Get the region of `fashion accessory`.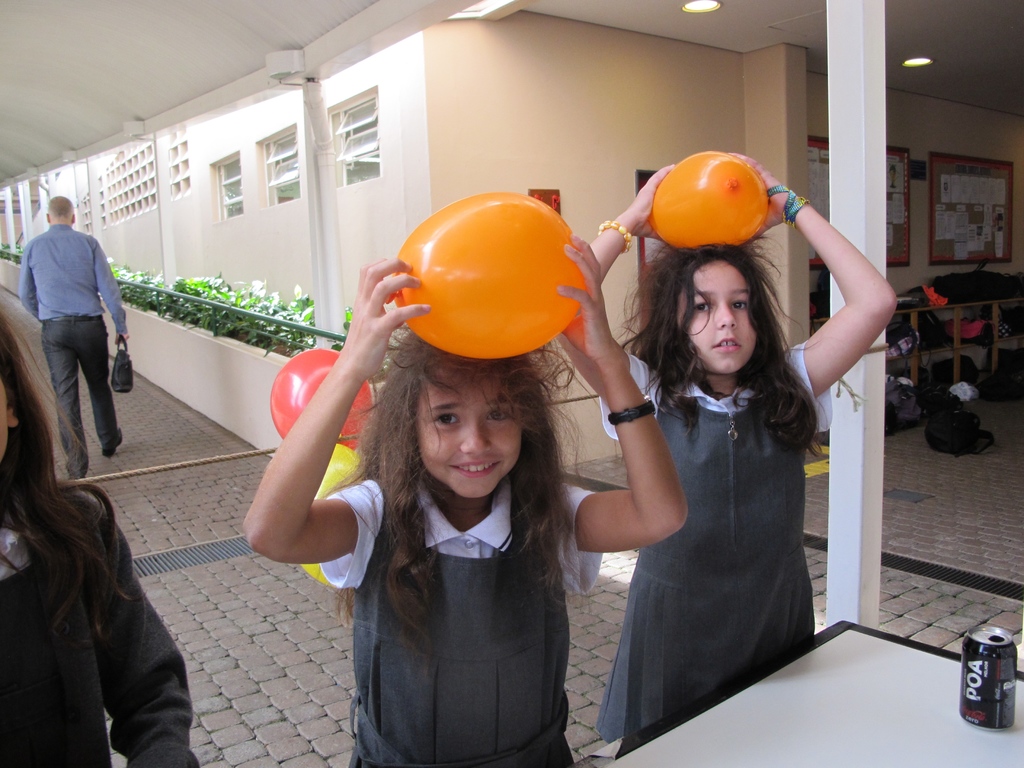
[x1=768, y1=184, x2=815, y2=221].
